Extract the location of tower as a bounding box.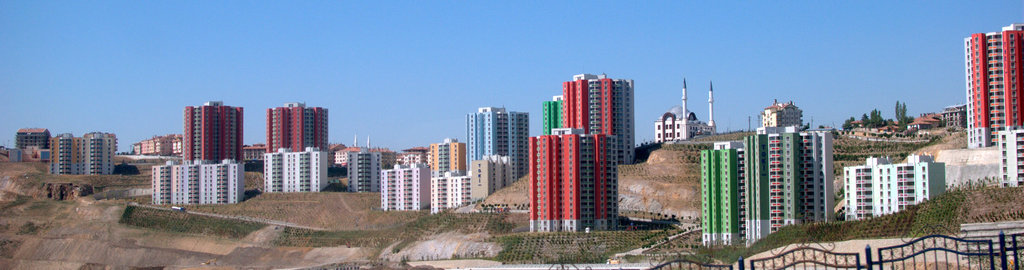
527, 134, 620, 235.
